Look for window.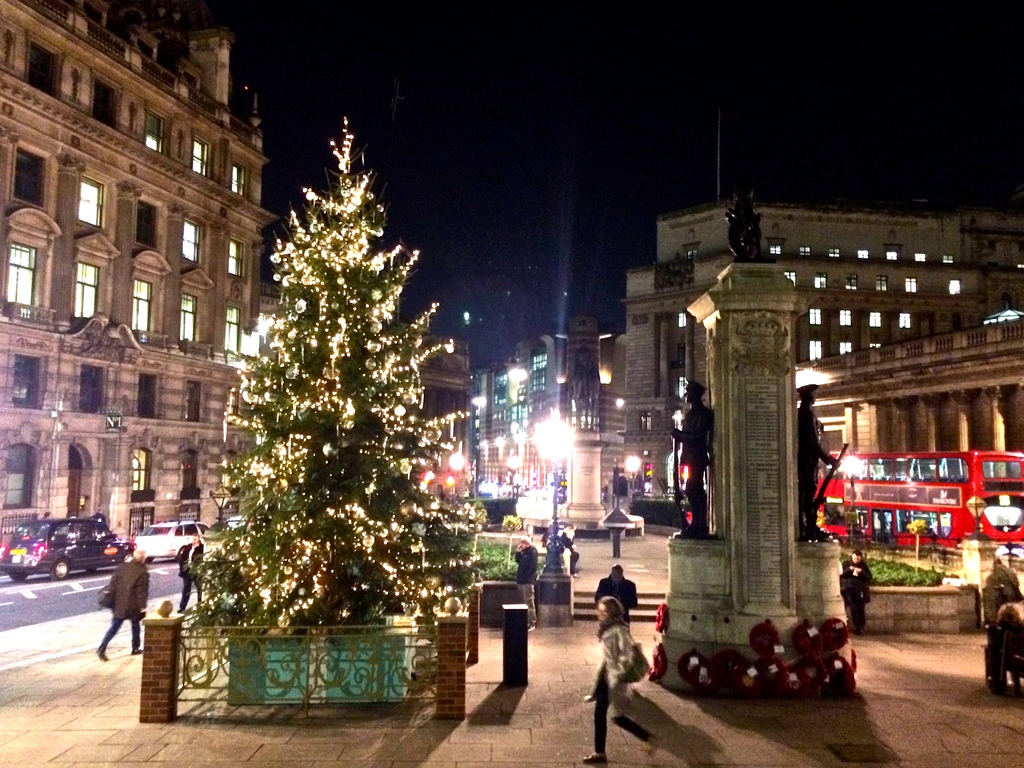
Found: {"left": 179, "top": 292, "right": 197, "bottom": 352}.
